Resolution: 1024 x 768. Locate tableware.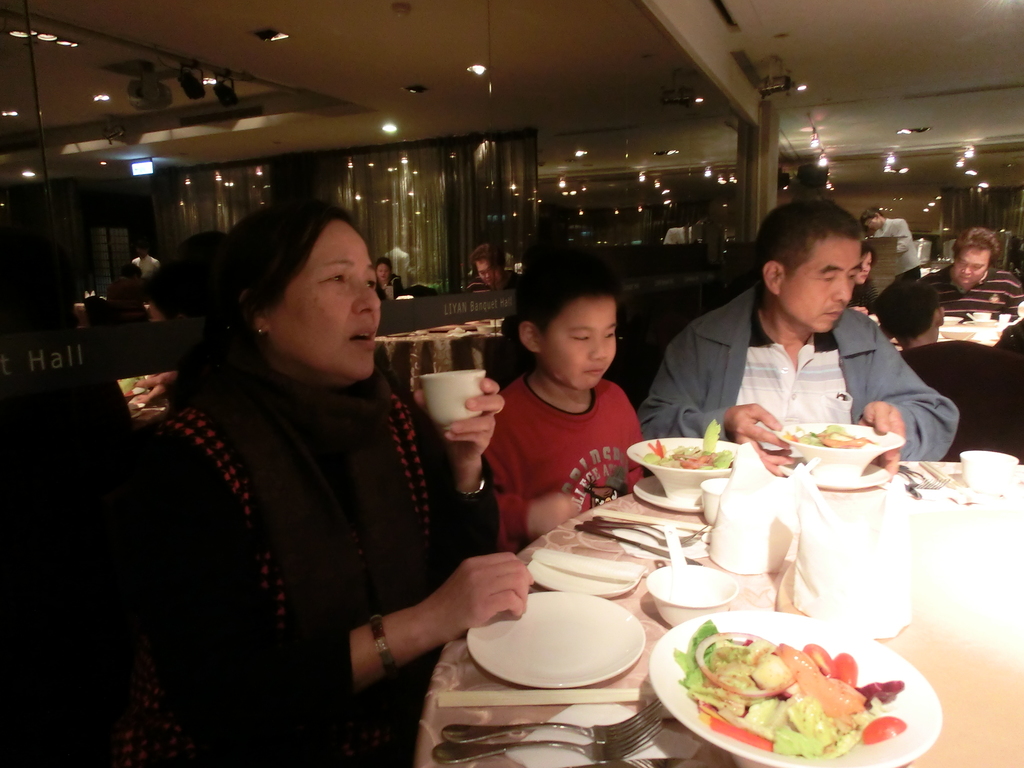
detection(593, 512, 708, 533).
